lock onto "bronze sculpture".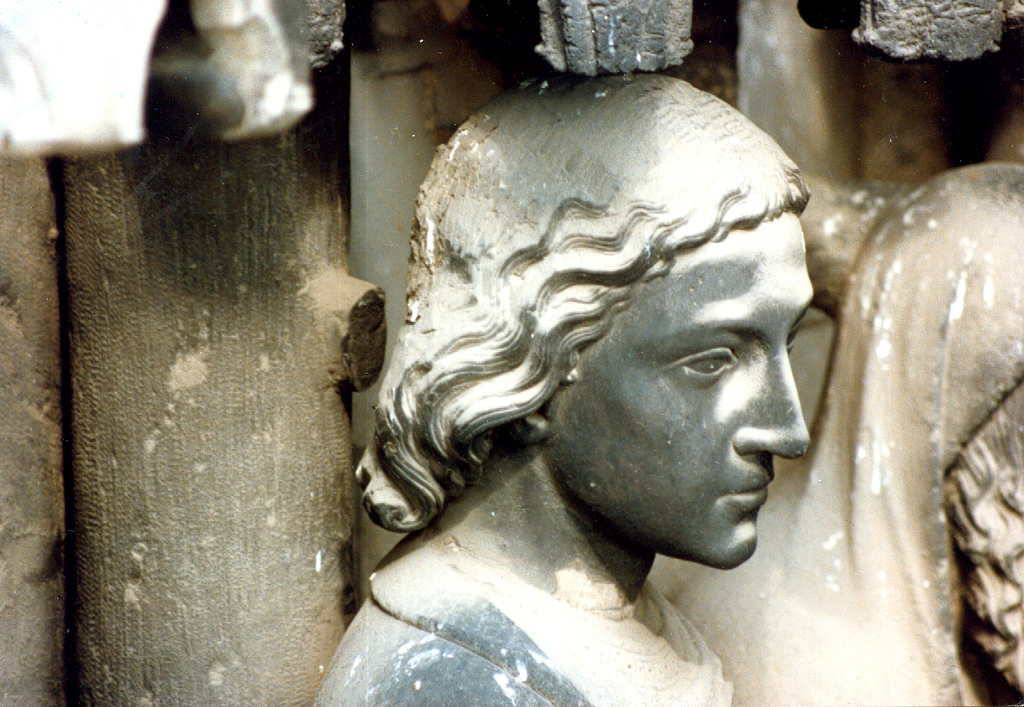
Locked: {"left": 305, "top": 68, "right": 806, "bottom": 706}.
